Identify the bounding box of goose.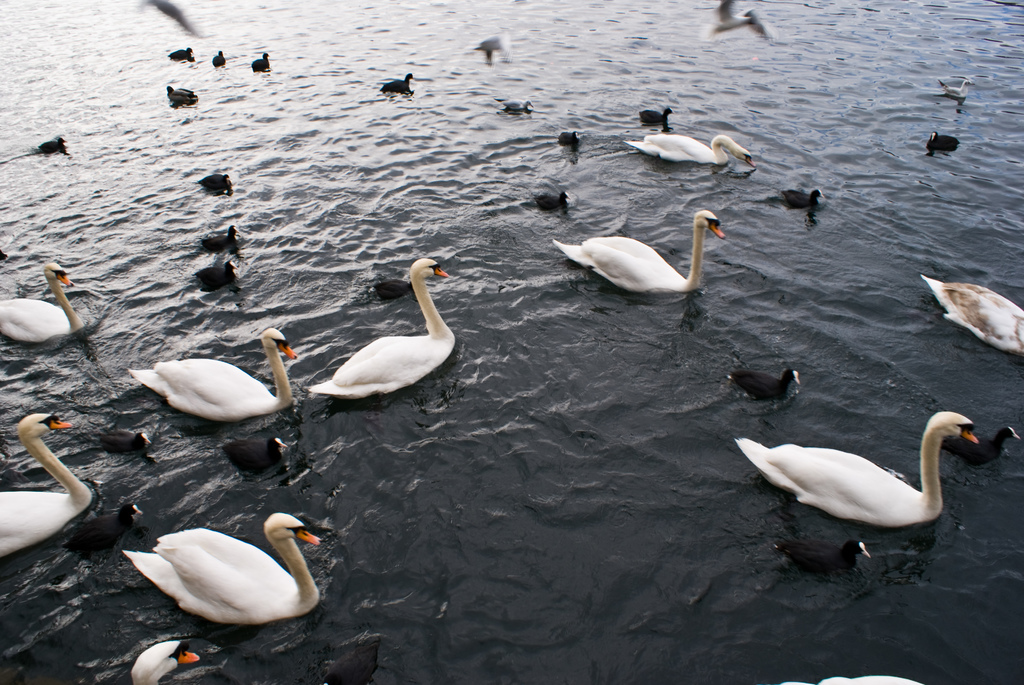
rect(381, 69, 416, 94).
